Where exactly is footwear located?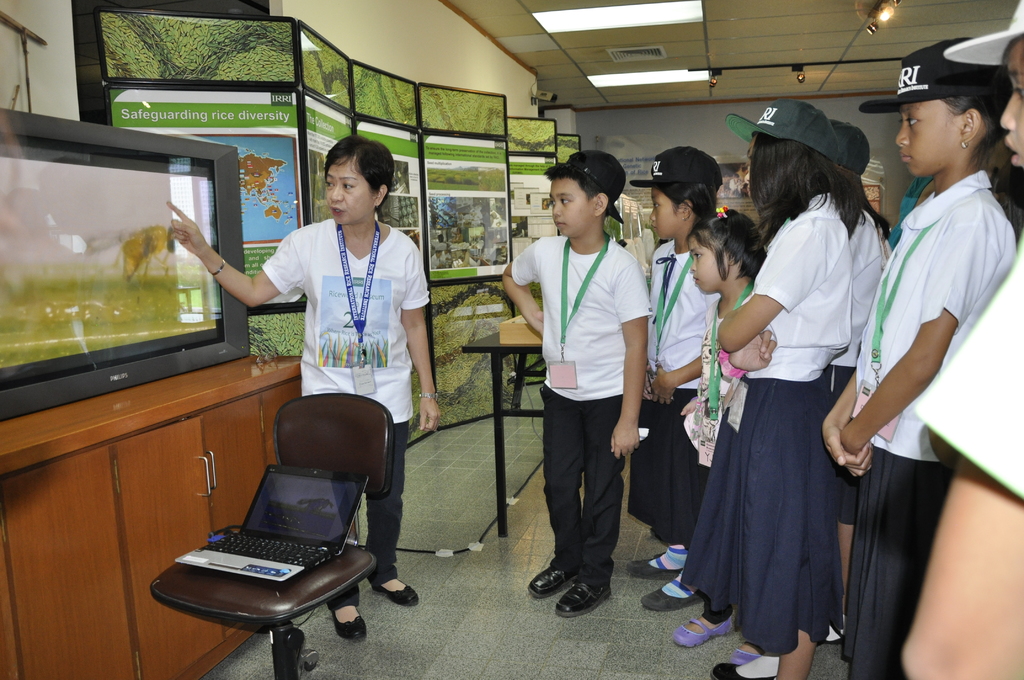
Its bounding box is box(643, 572, 717, 611).
